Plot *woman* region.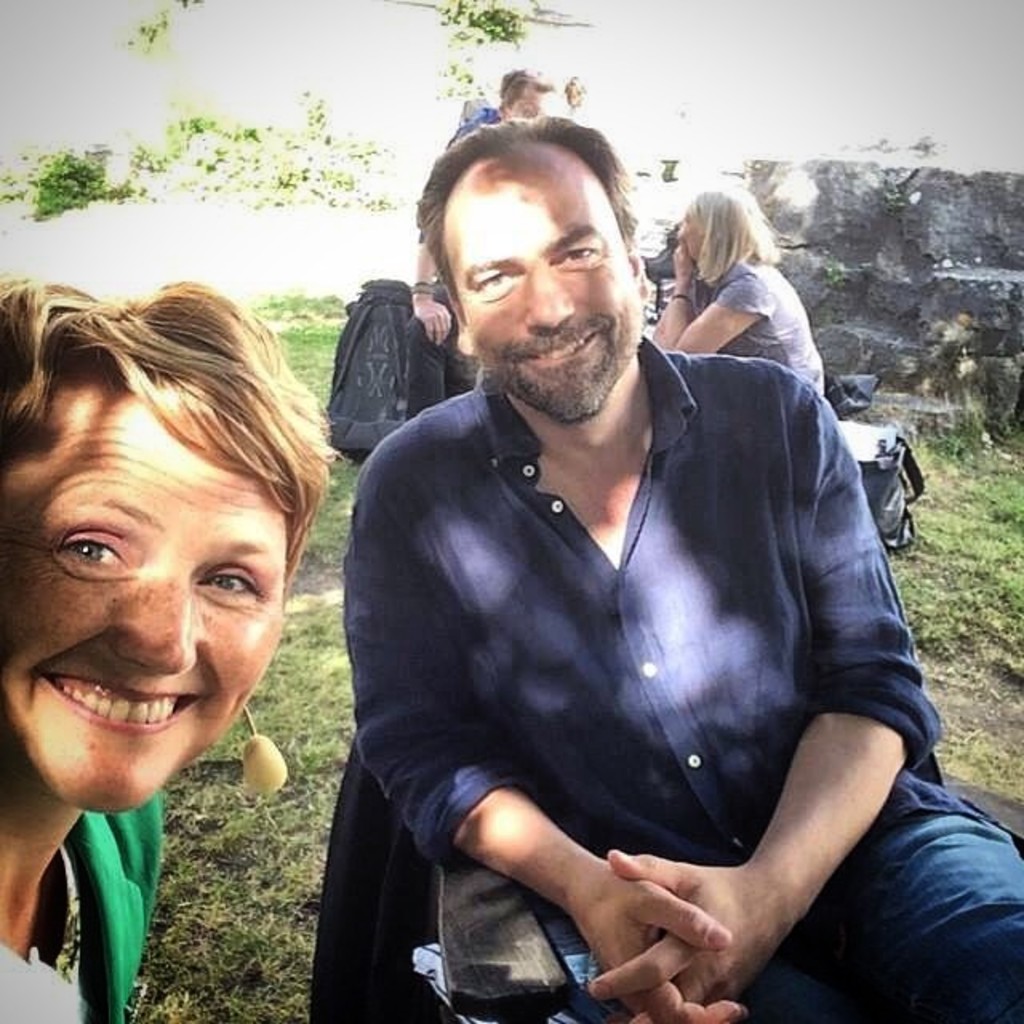
Plotted at <bbox>640, 176, 843, 437</bbox>.
